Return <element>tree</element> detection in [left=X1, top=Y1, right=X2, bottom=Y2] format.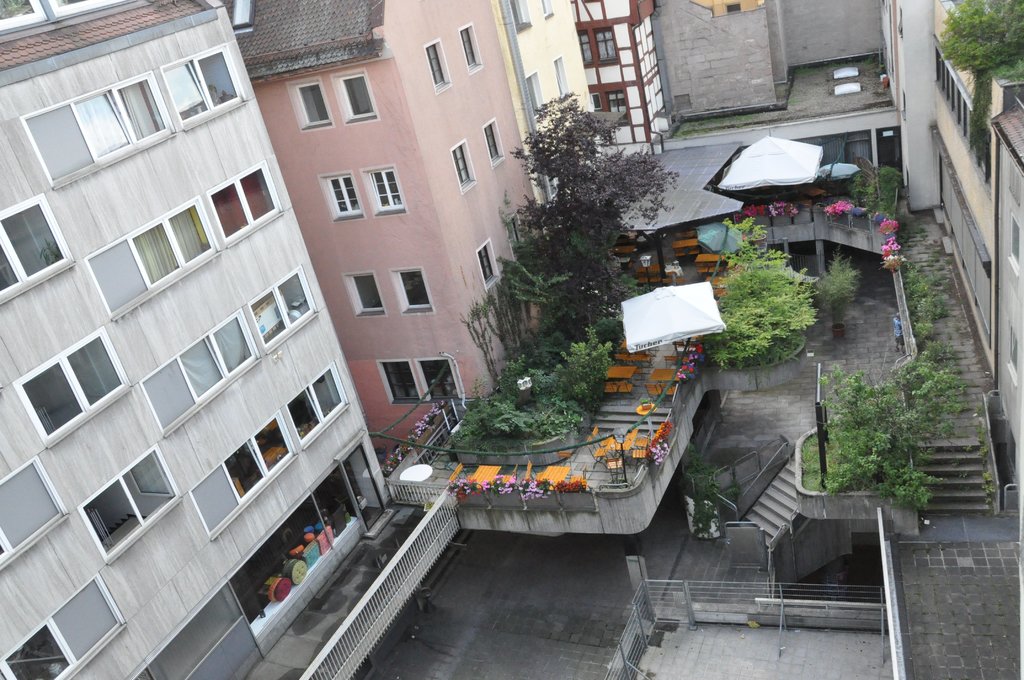
[left=817, top=338, right=993, bottom=512].
